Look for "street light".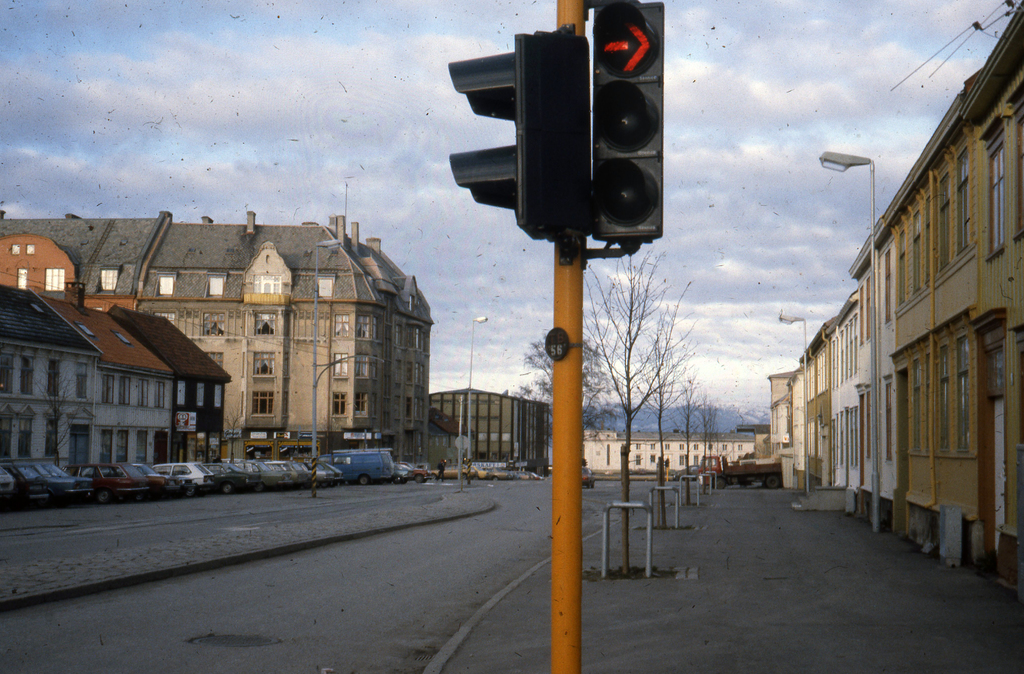
Found: select_region(778, 309, 808, 490).
